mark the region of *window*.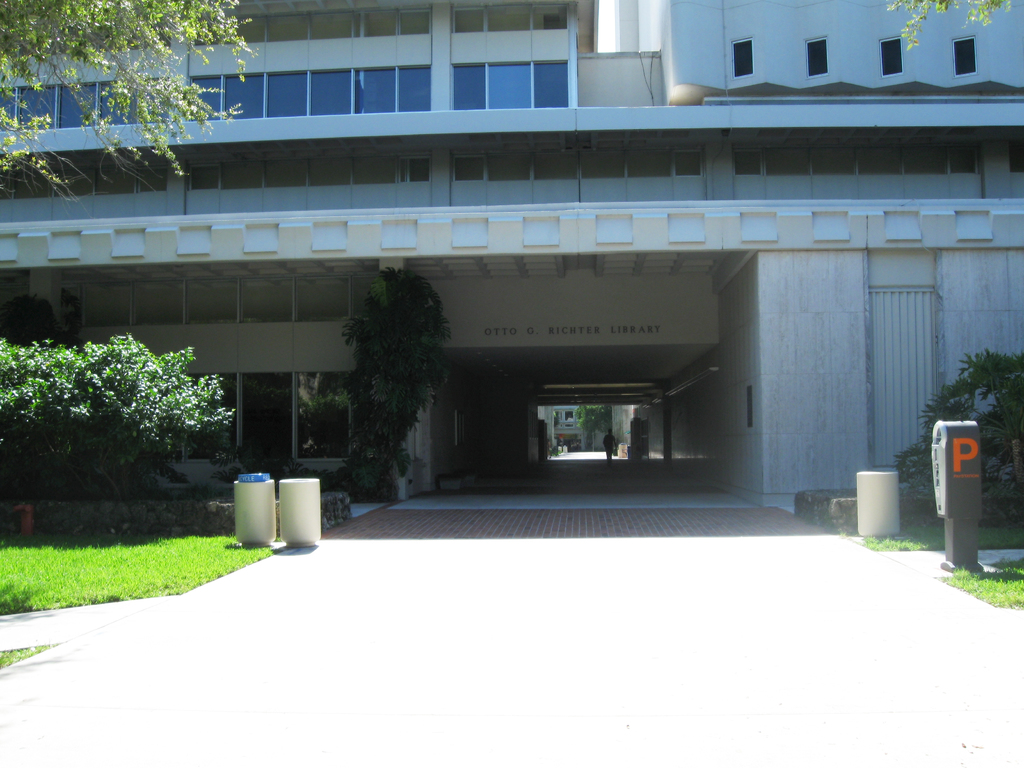
Region: {"x1": 731, "y1": 40, "x2": 752, "y2": 79}.
